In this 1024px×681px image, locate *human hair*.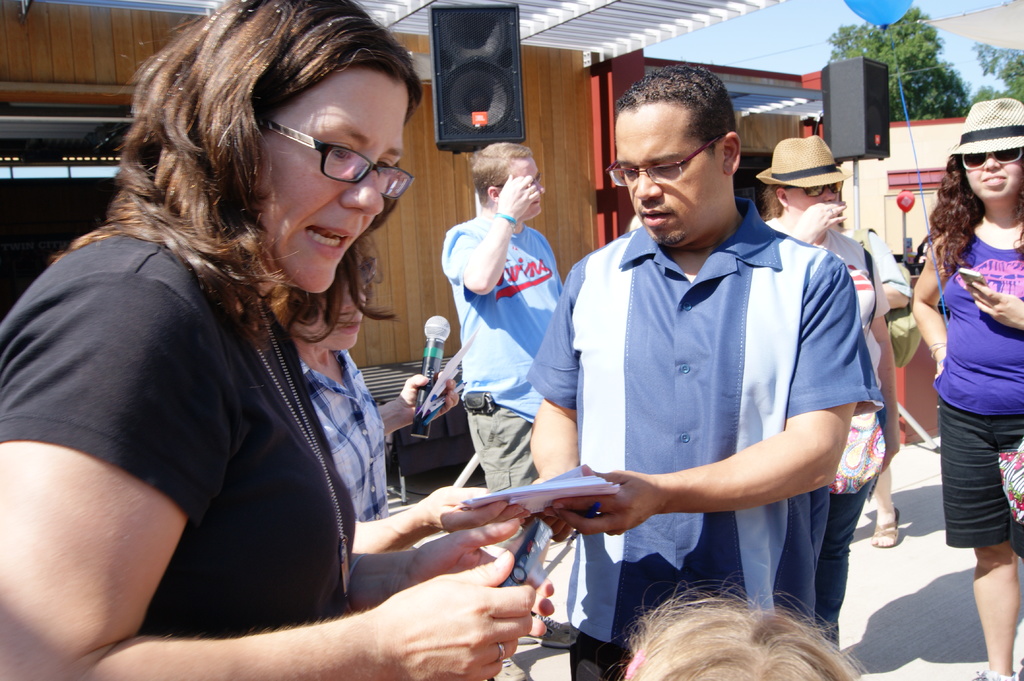
Bounding box: 925:149:1023:278.
